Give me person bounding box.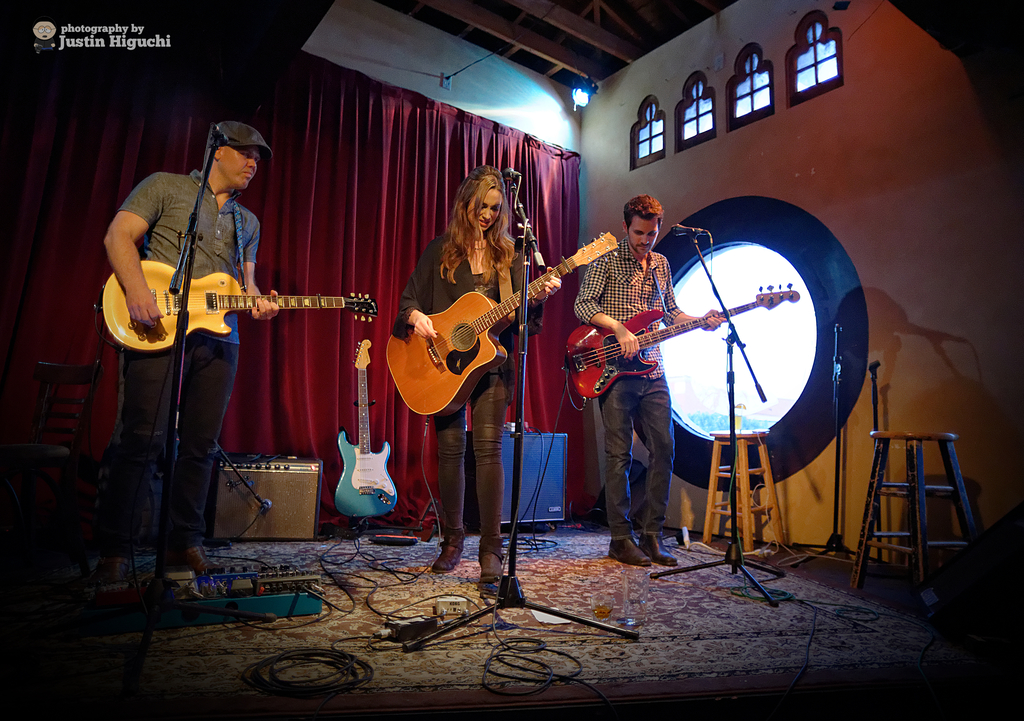
{"x1": 570, "y1": 192, "x2": 724, "y2": 570}.
